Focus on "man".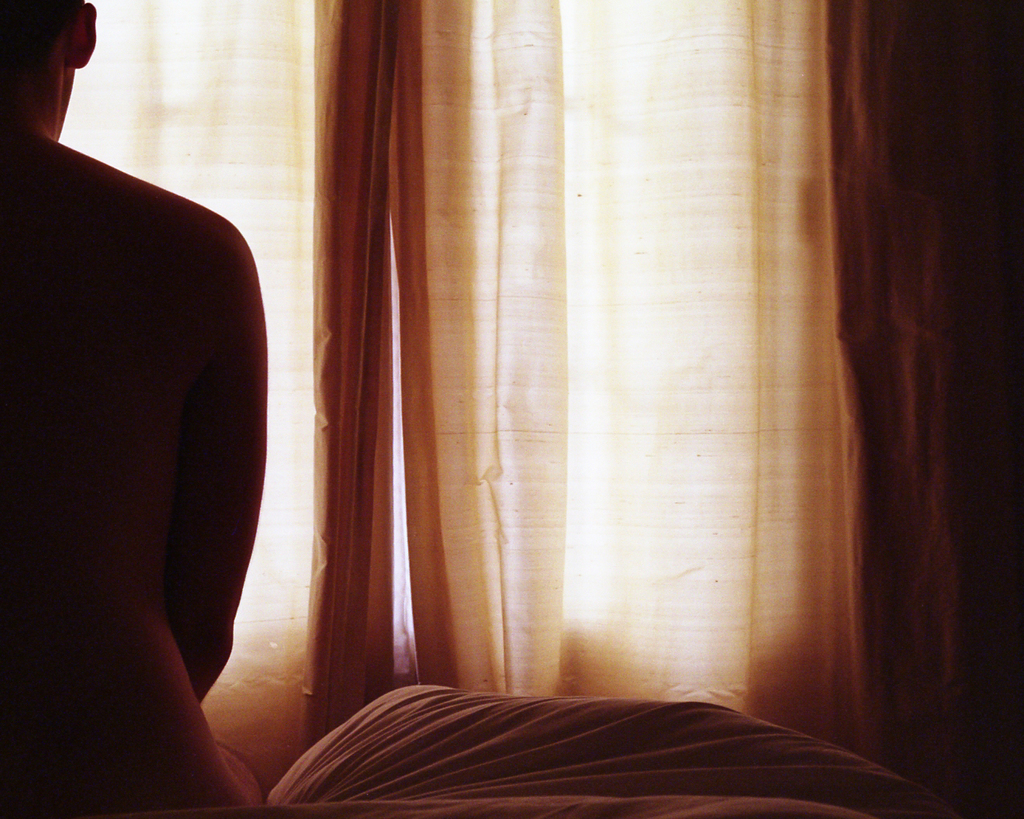
Focused at rect(0, 0, 278, 818).
